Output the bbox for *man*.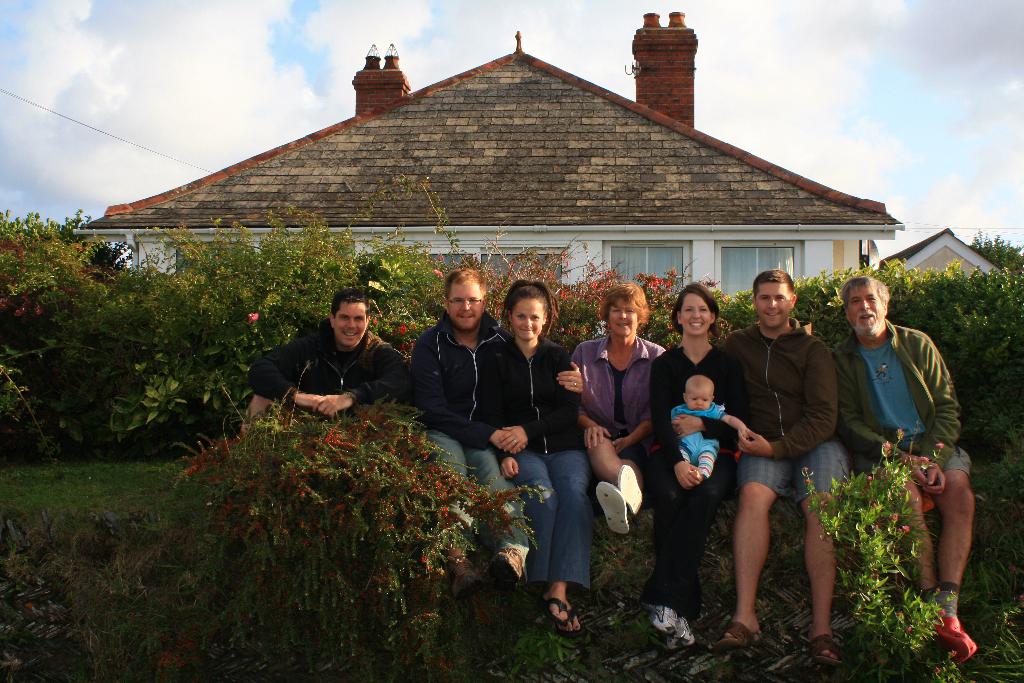
234/277/426/440.
